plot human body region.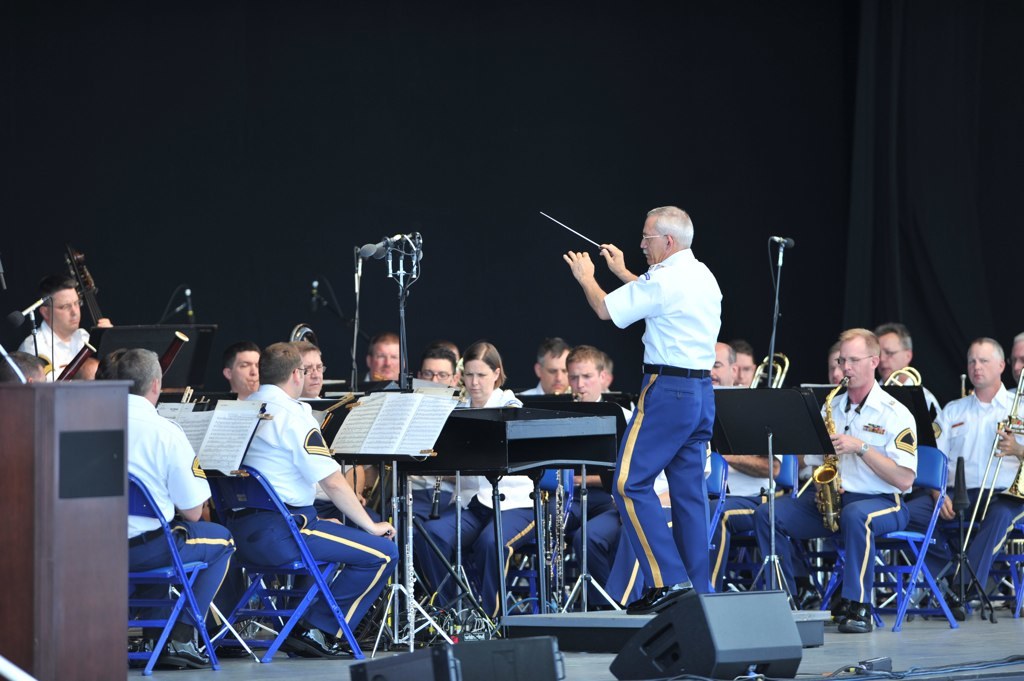
Plotted at (x1=409, y1=343, x2=536, y2=611).
